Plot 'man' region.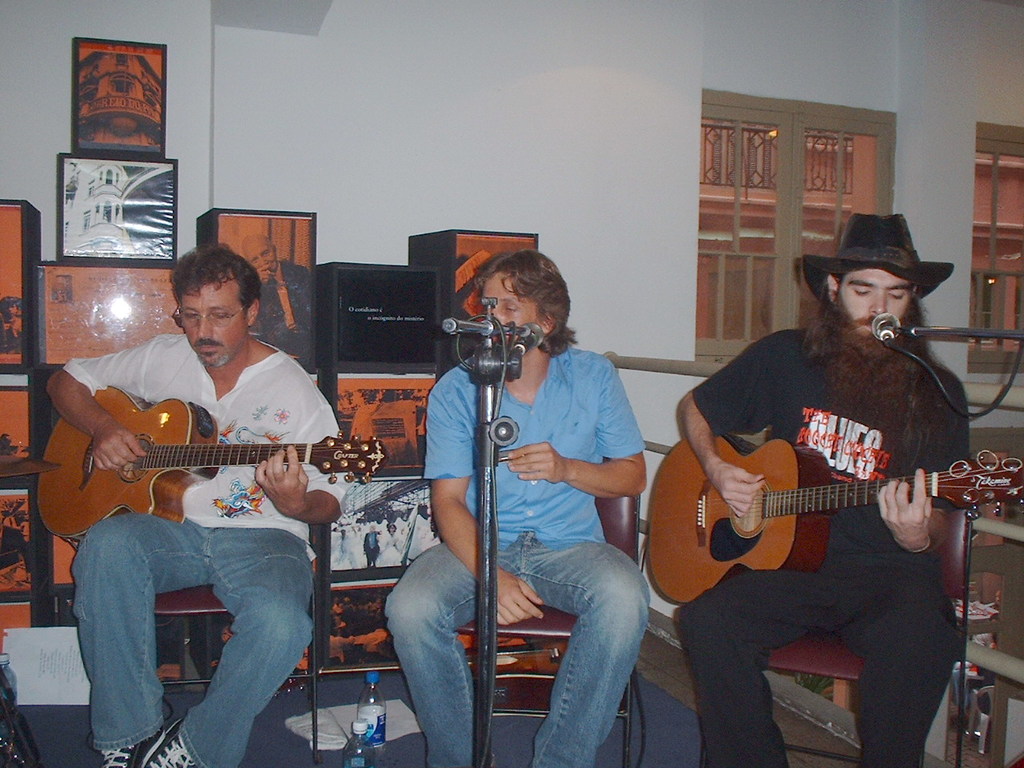
Plotted at crop(385, 266, 669, 758).
